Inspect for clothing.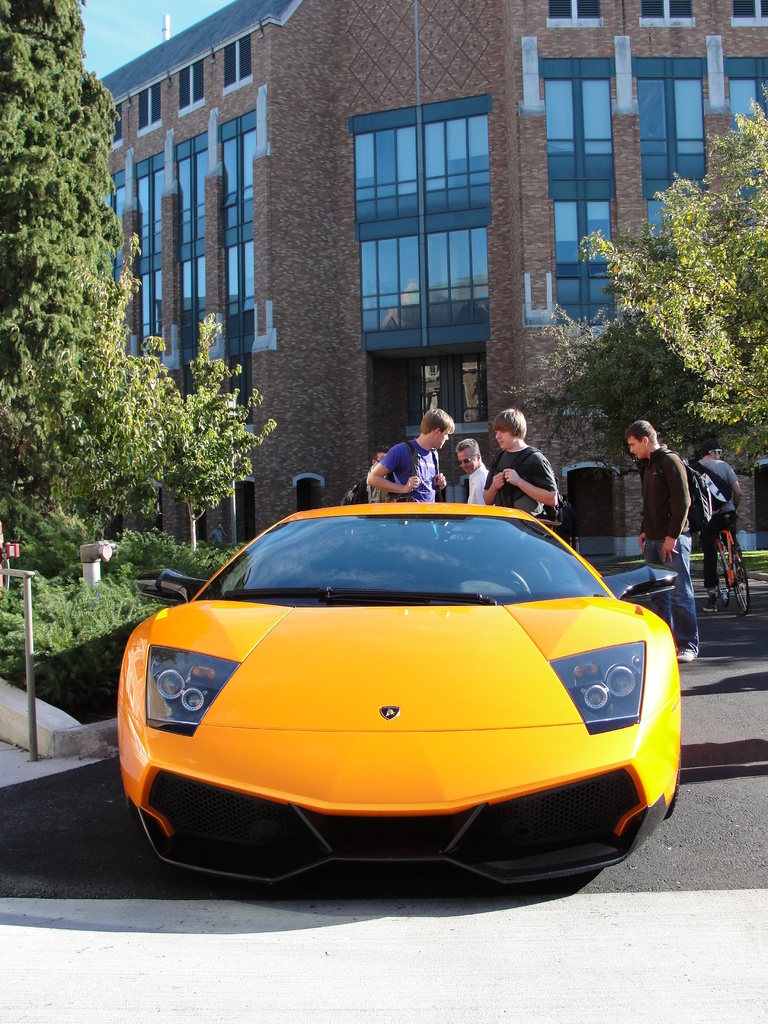
Inspection: crop(690, 457, 734, 592).
